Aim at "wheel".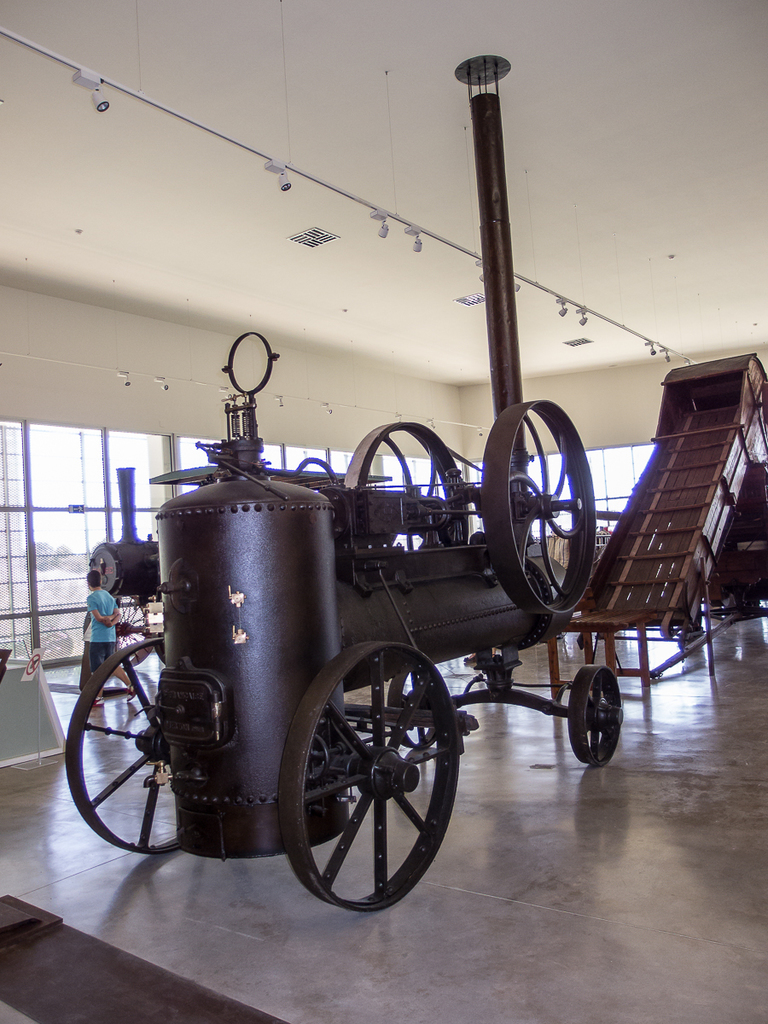
Aimed at box=[485, 398, 605, 609].
